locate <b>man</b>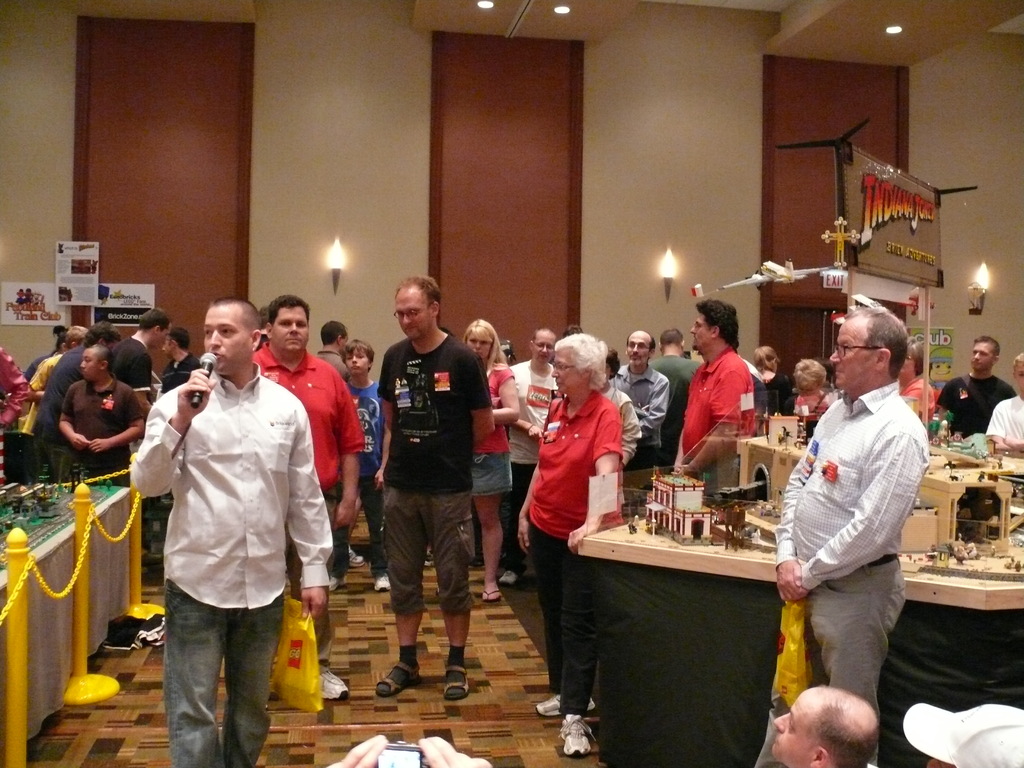
bbox(675, 301, 756, 471)
